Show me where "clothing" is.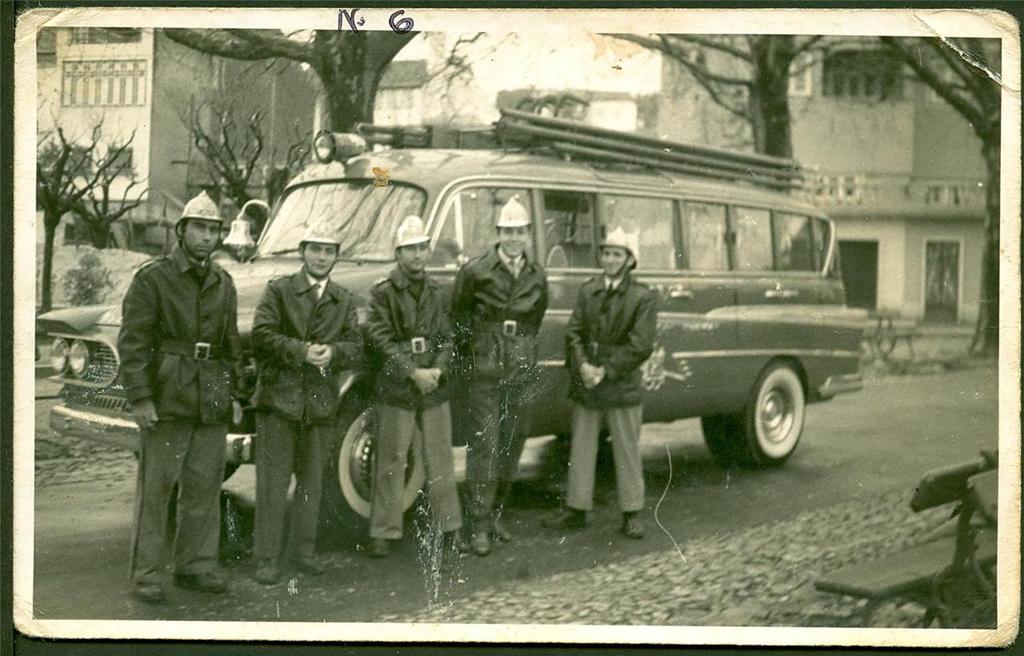
"clothing" is at Rect(562, 274, 673, 511).
